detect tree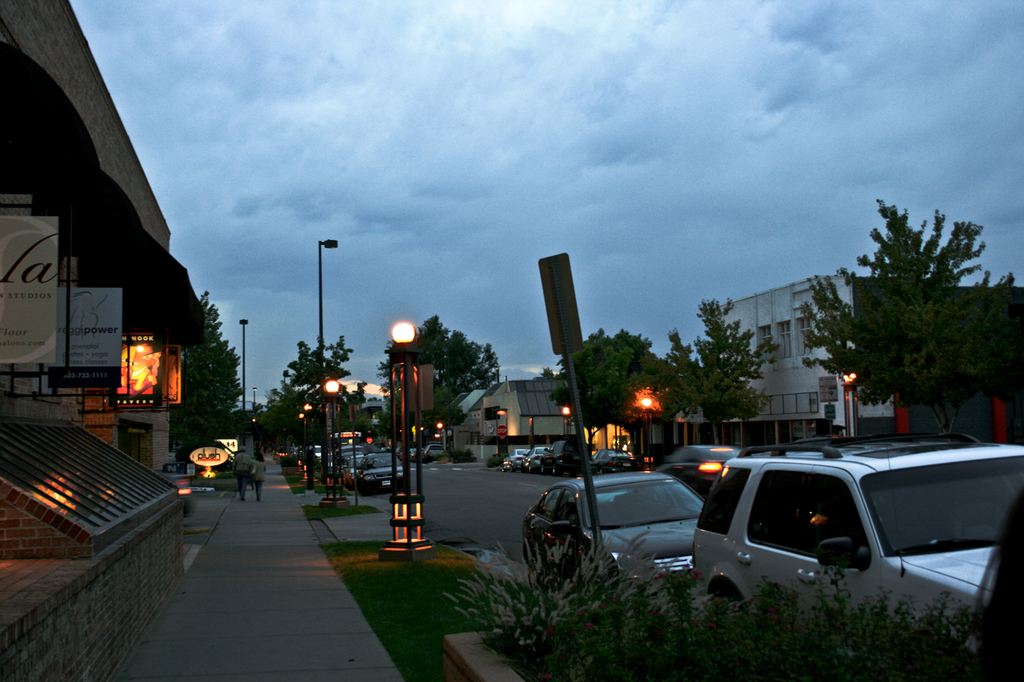
rect(797, 270, 862, 440)
